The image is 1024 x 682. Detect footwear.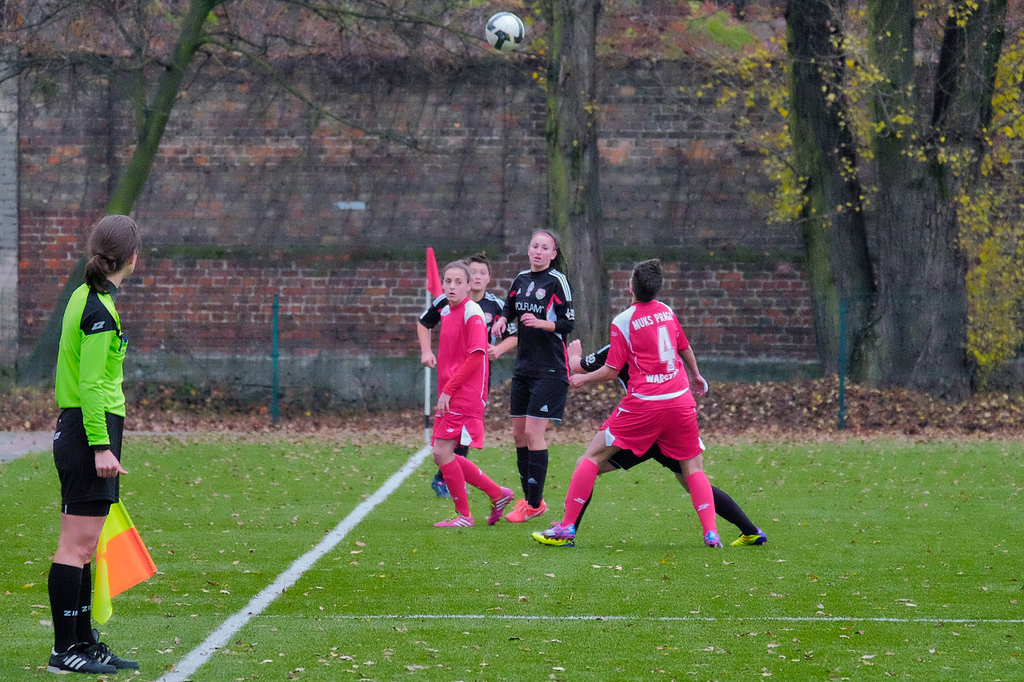
Detection: 86 636 139 670.
